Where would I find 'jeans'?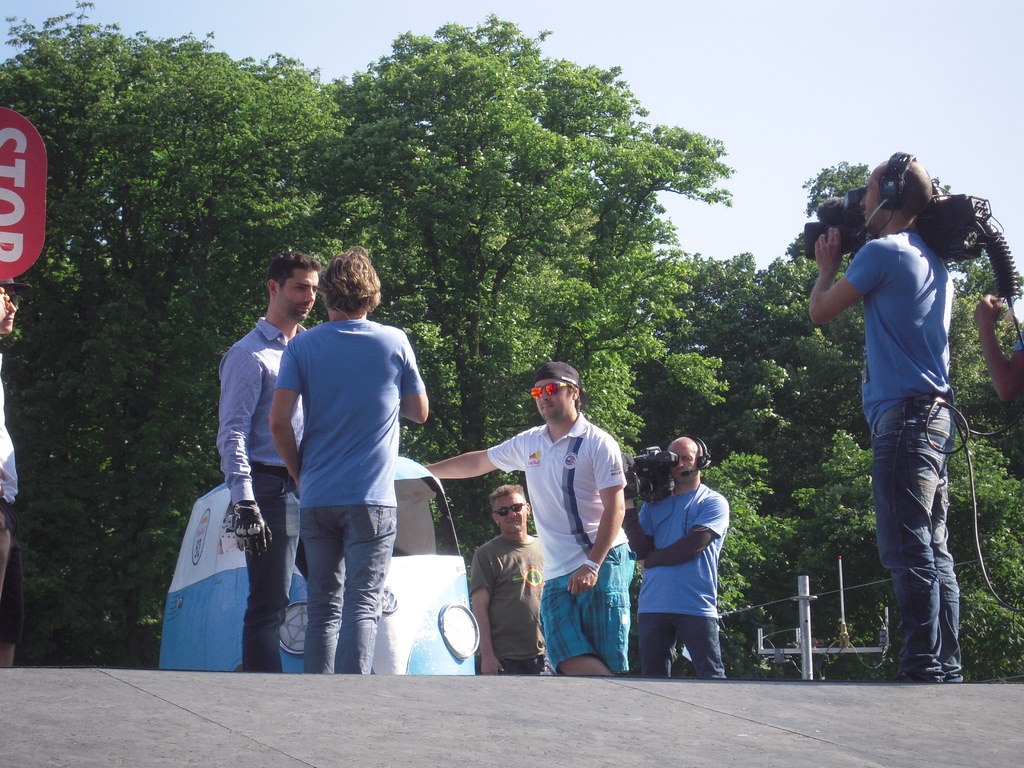
At x1=638, y1=615, x2=725, y2=680.
